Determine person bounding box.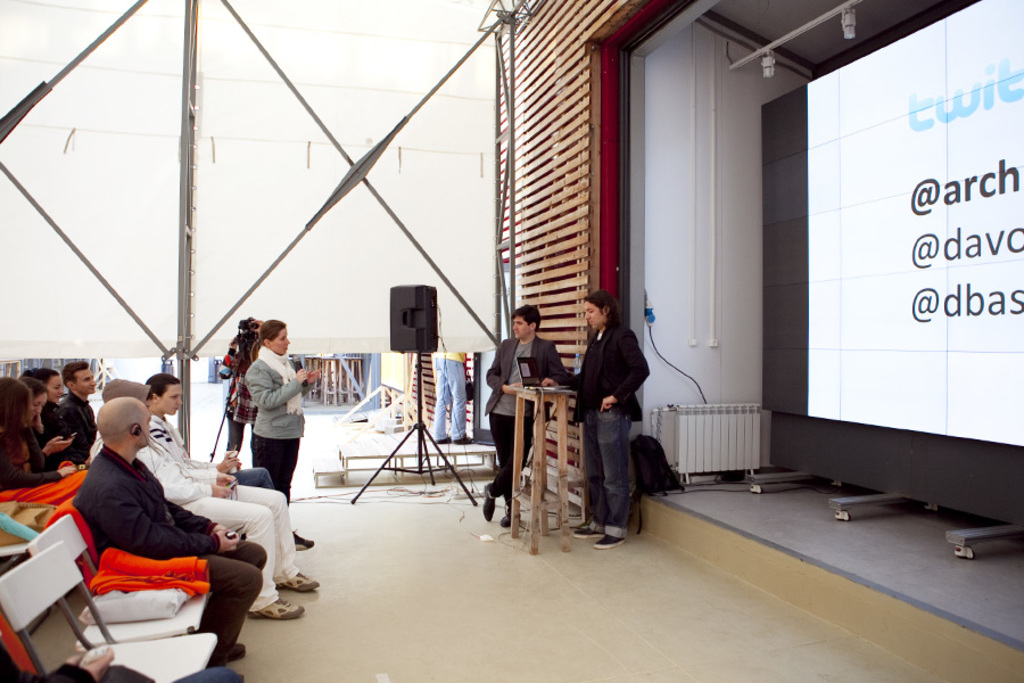
Determined: (x1=26, y1=367, x2=66, y2=428).
